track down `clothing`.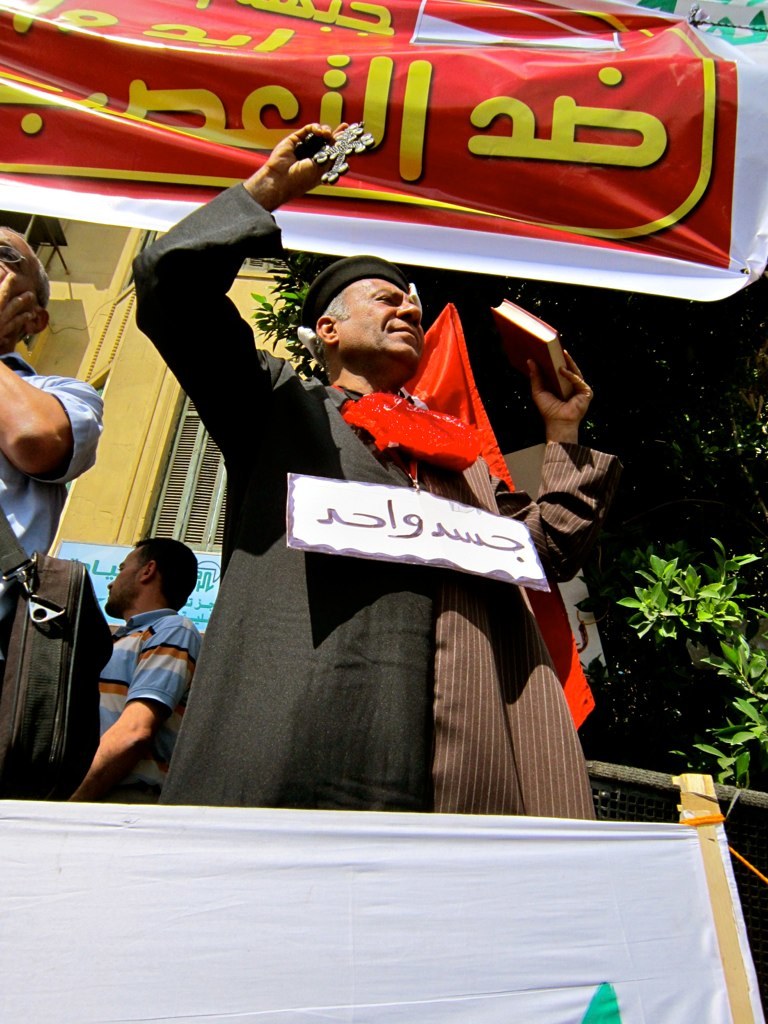
Tracked to (123,184,627,858).
